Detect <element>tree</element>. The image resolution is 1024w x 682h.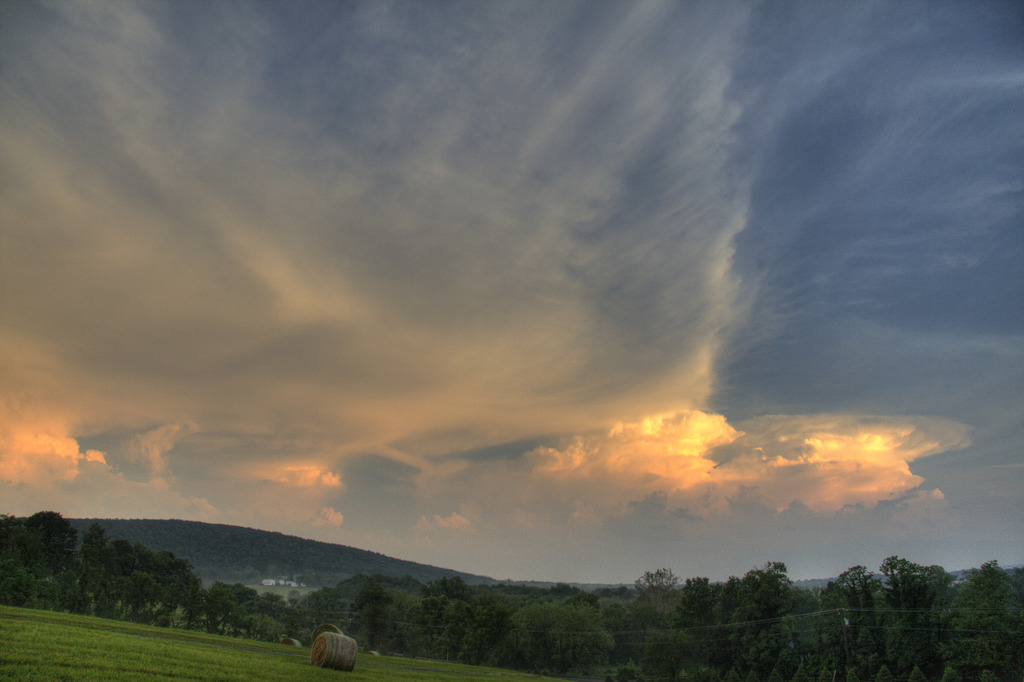
detection(486, 592, 601, 681).
